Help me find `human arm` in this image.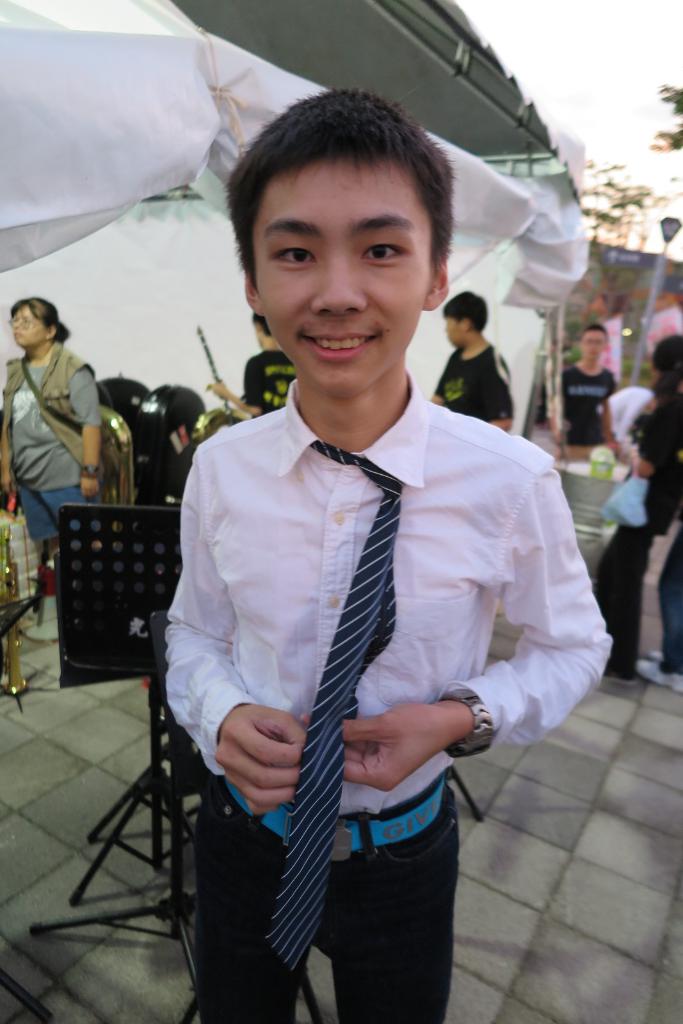
Found it: <region>78, 359, 99, 501</region>.
